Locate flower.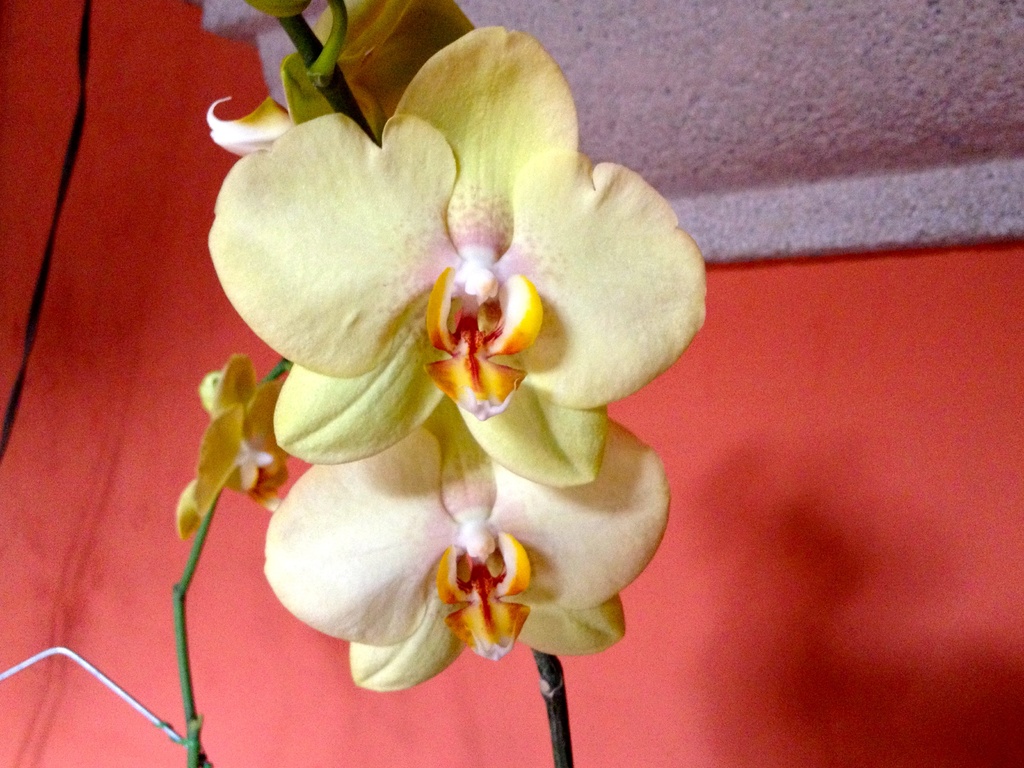
Bounding box: box(202, 3, 460, 162).
